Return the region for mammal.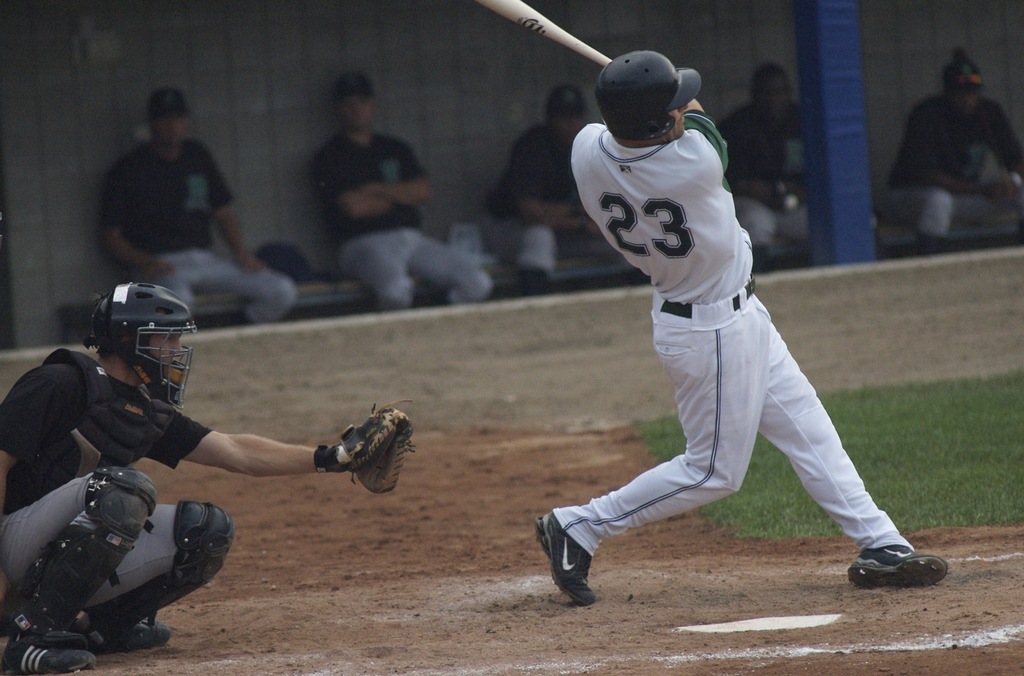
<region>0, 280, 413, 674</region>.
